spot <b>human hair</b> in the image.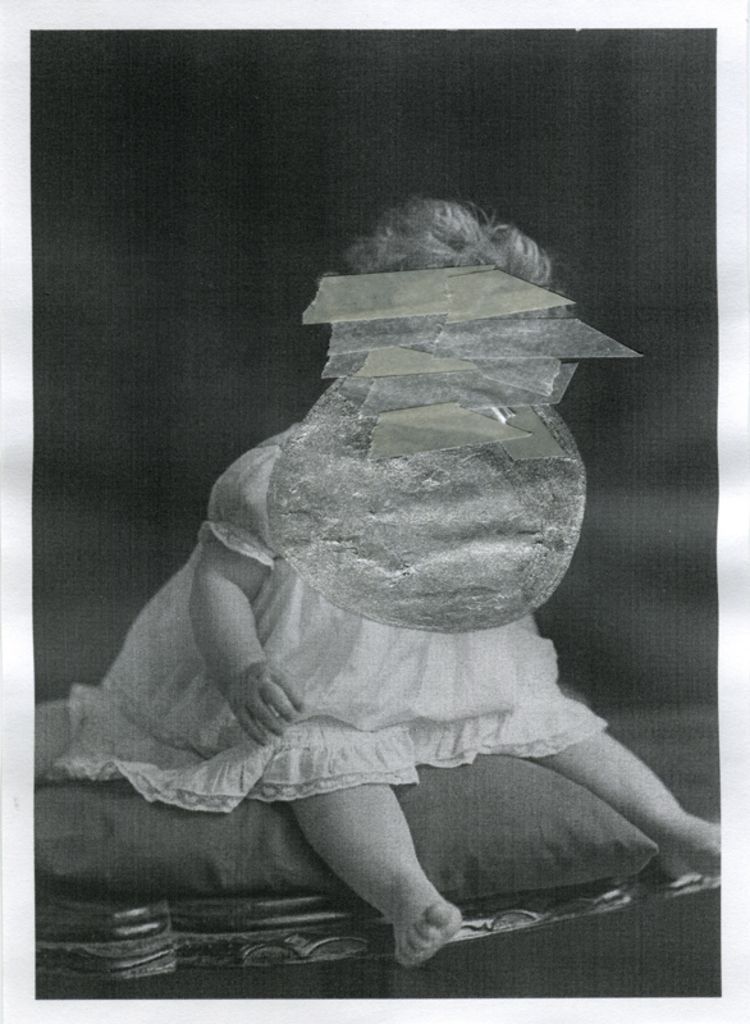
<b>human hair</b> found at 306,170,566,280.
